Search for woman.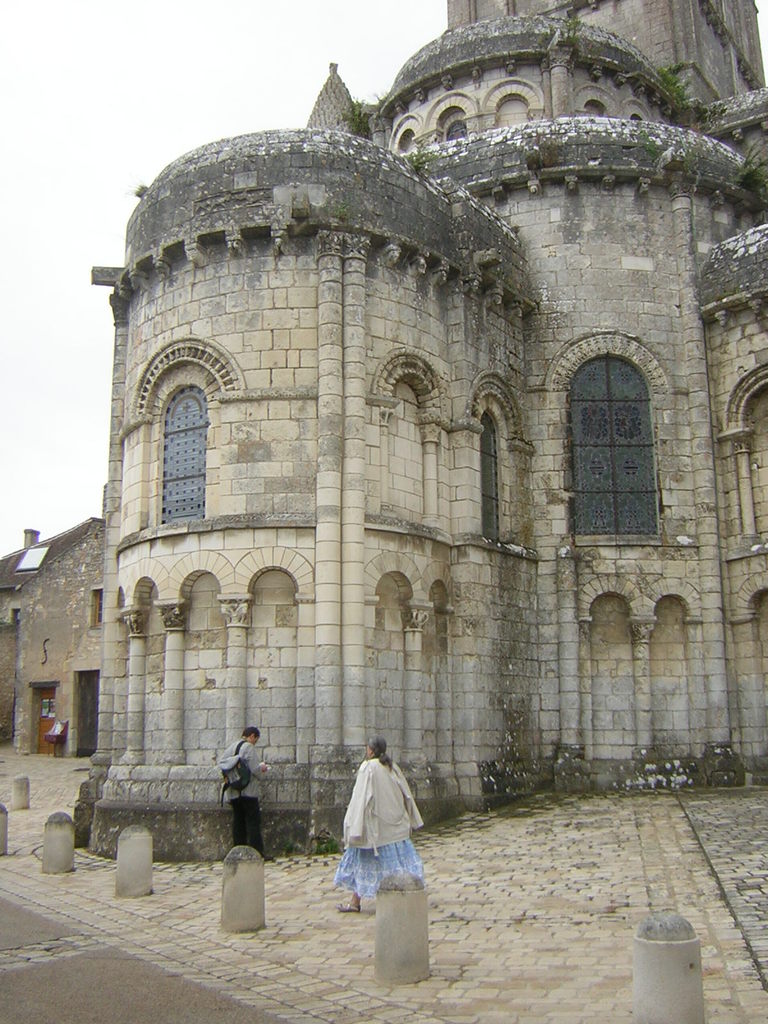
Found at (x1=328, y1=721, x2=436, y2=956).
